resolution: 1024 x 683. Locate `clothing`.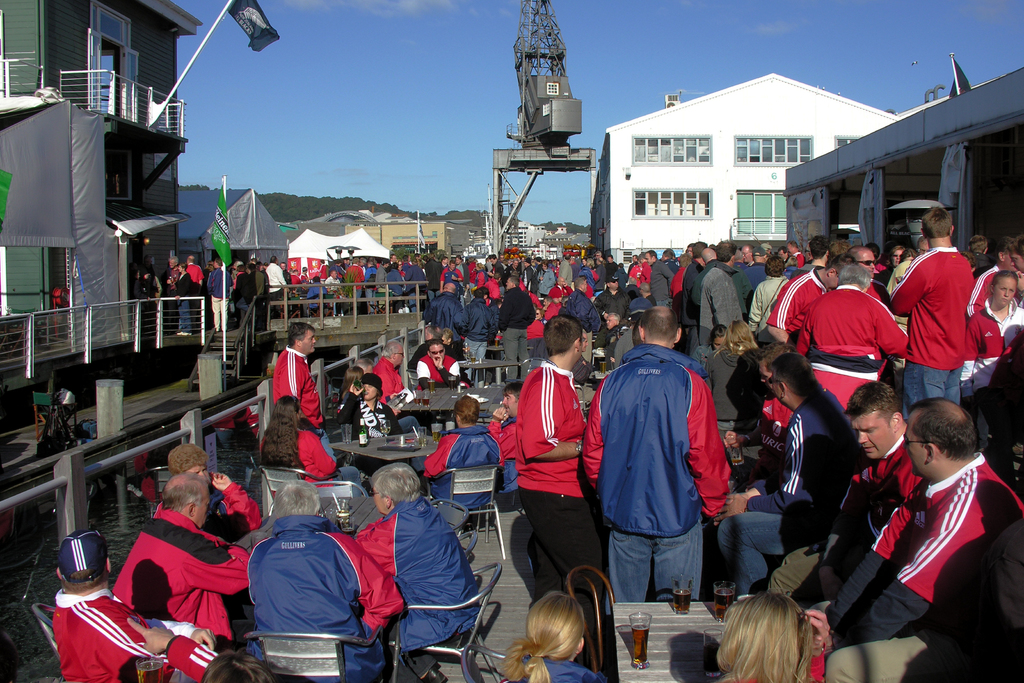
rect(459, 293, 495, 361).
